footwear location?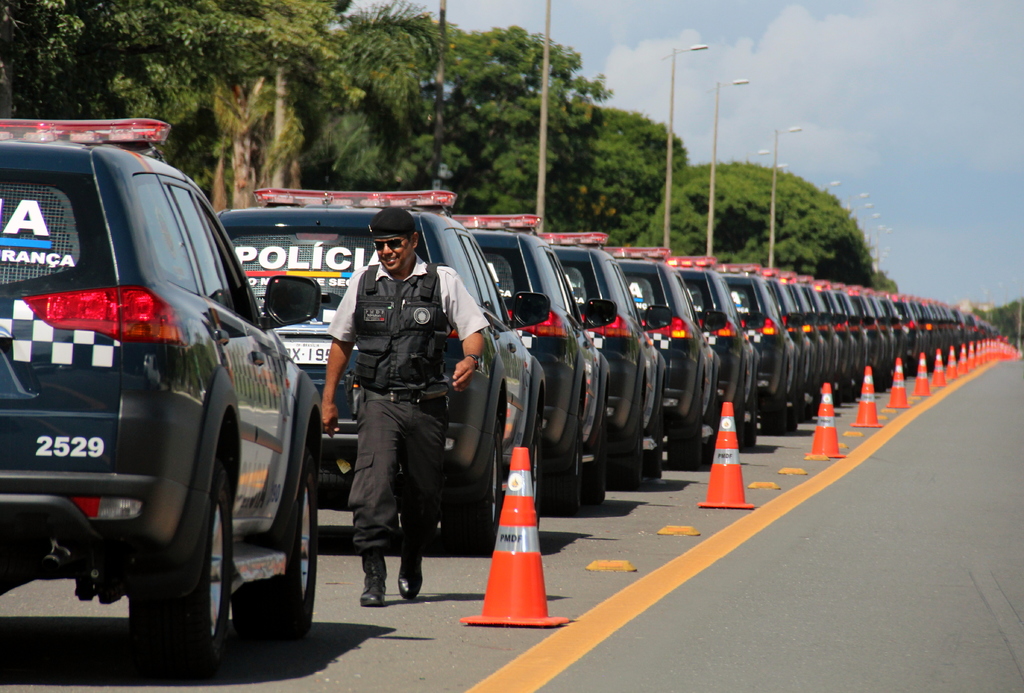
bbox=[399, 551, 426, 598]
